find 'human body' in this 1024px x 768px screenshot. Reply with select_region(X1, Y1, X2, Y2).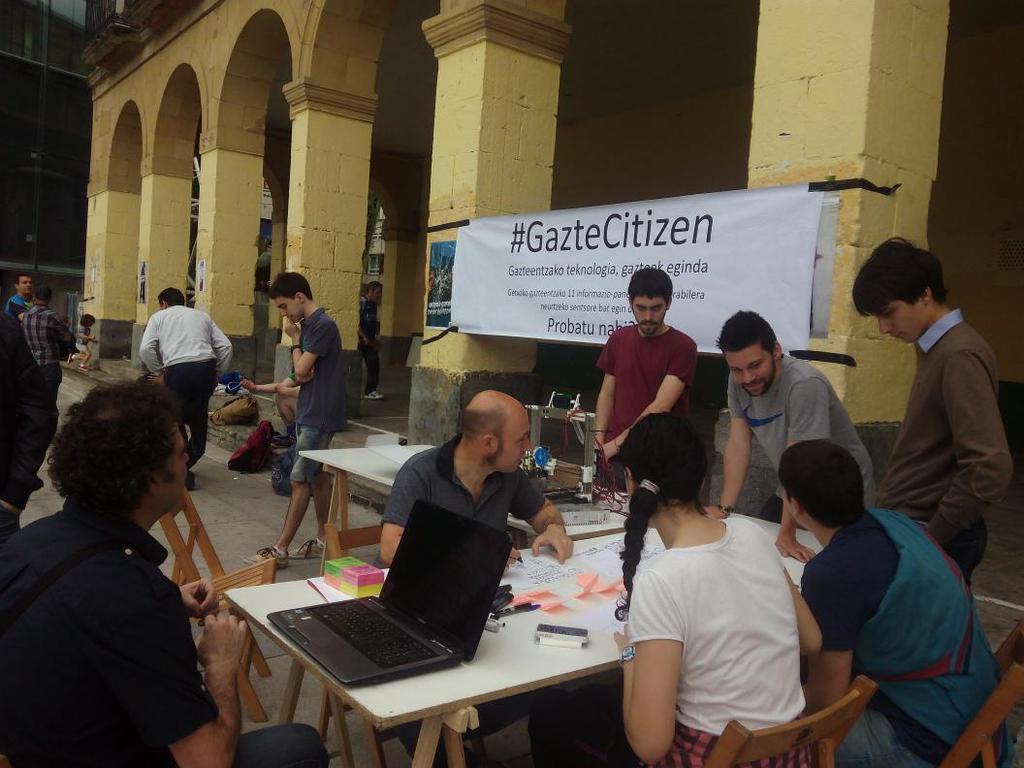
select_region(713, 354, 884, 568).
